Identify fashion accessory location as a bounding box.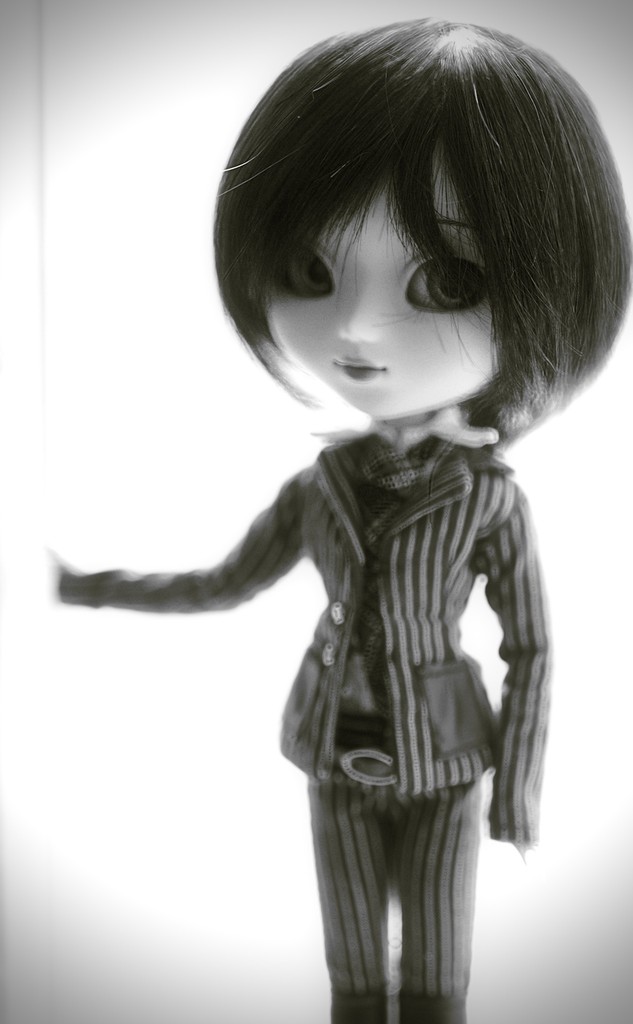
box(397, 991, 467, 1023).
